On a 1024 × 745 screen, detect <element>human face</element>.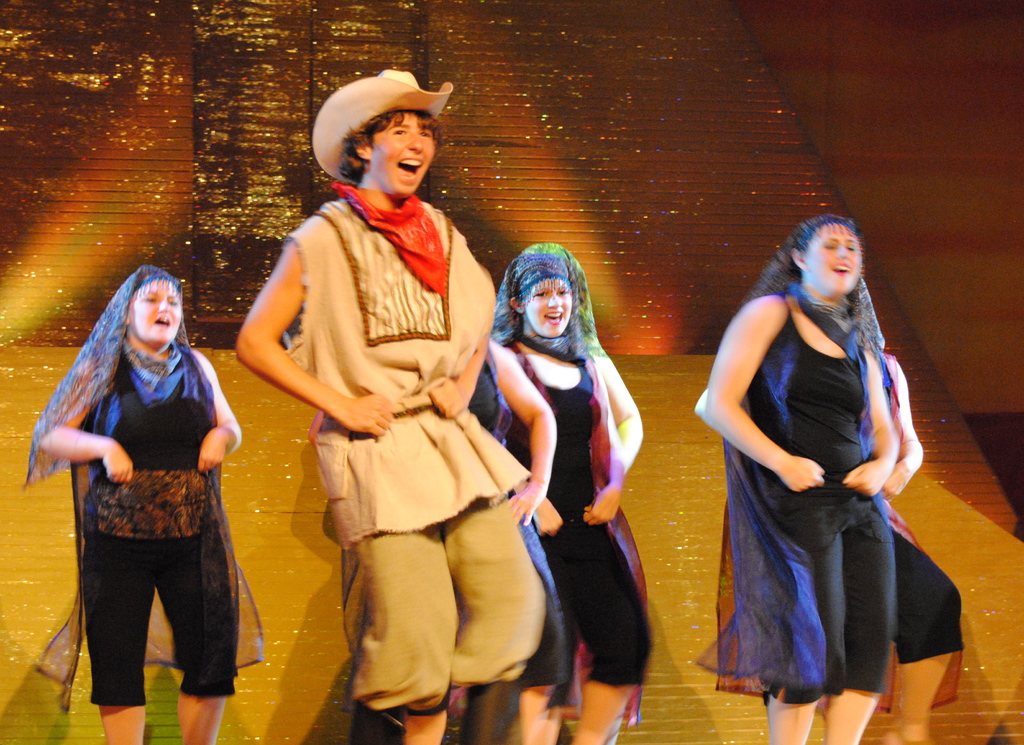
BBox(371, 113, 436, 201).
